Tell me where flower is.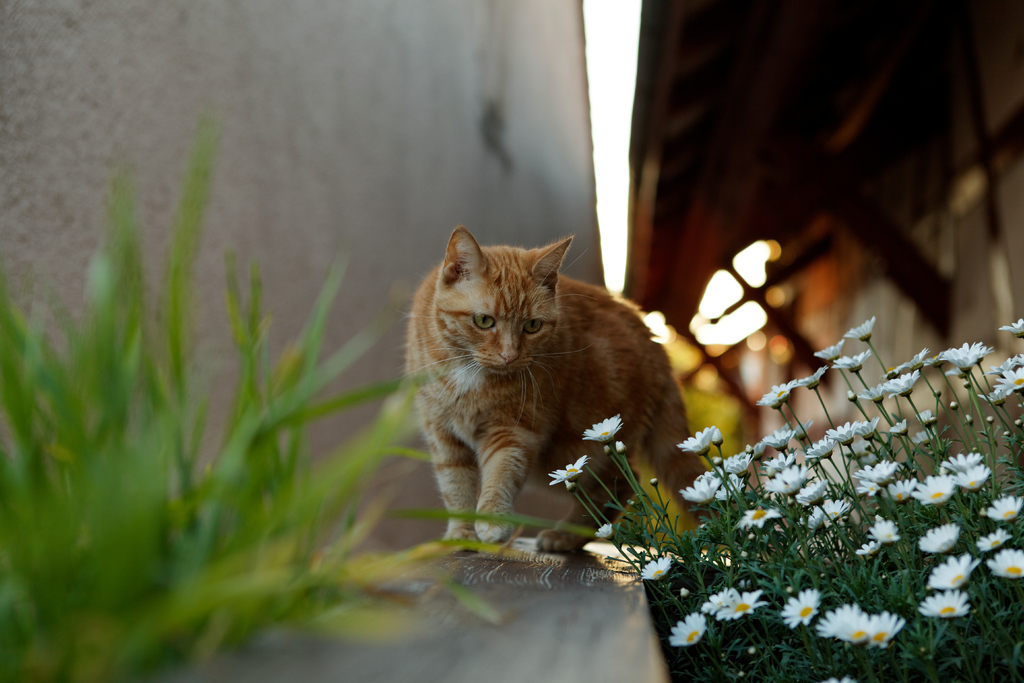
flower is at <box>841,320,874,343</box>.
